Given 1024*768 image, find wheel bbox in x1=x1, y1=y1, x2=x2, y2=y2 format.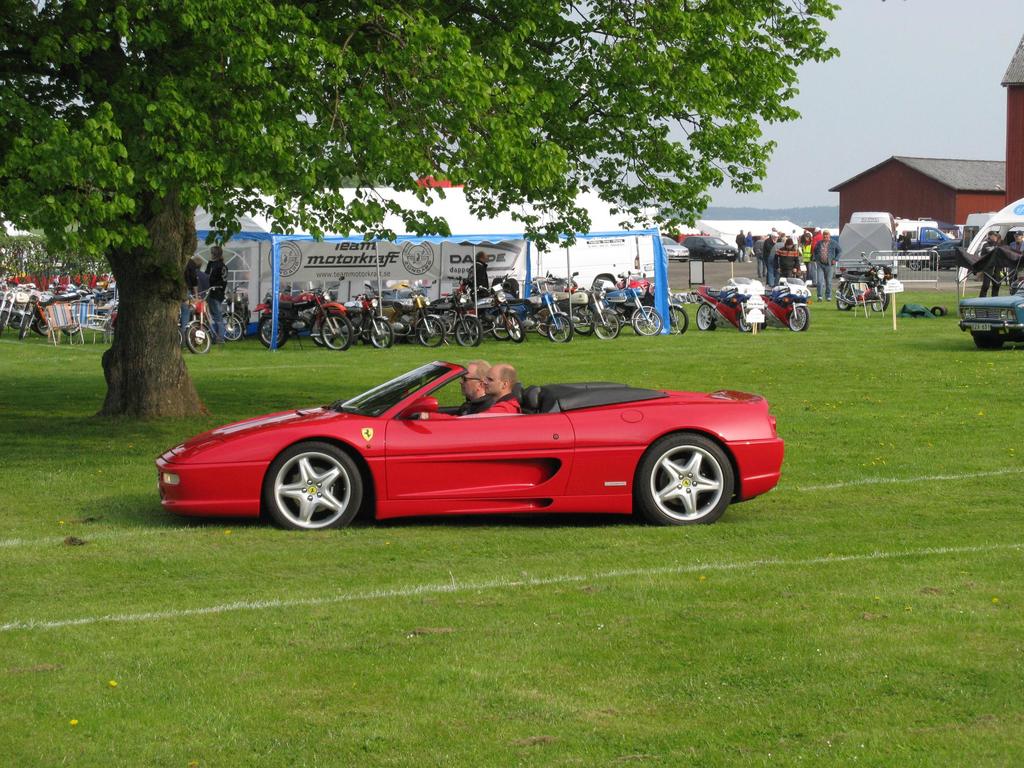
x1=261, y1=444, x2=360, y2=530.
